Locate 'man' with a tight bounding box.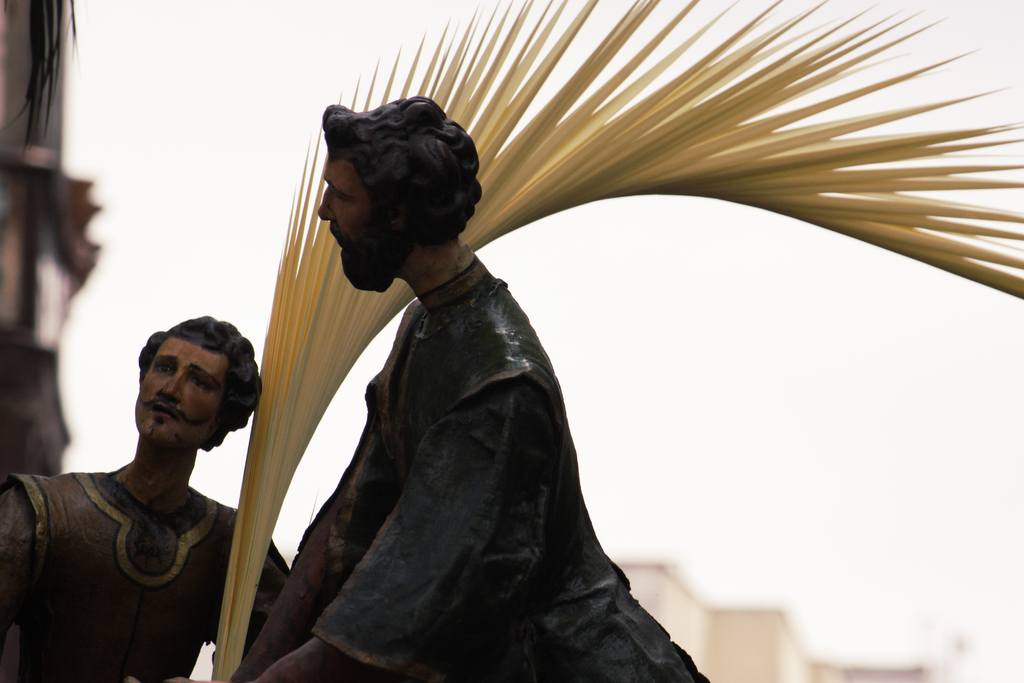
<region>227, 96, 710, 682</region>.
